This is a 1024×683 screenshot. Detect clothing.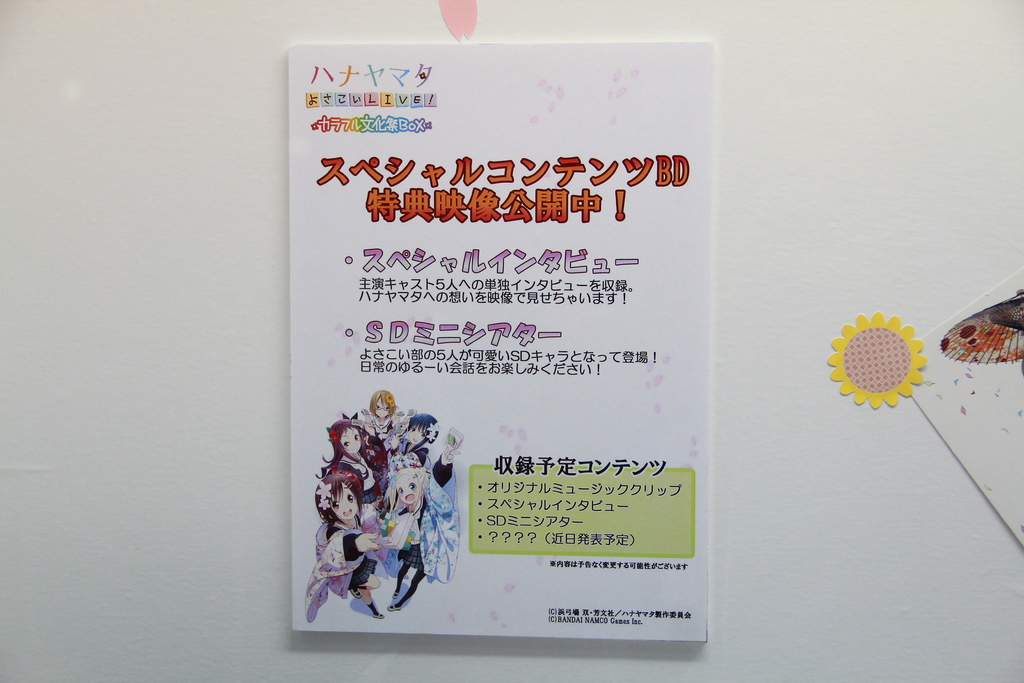
l=290, t=510, r=393, b=626.
